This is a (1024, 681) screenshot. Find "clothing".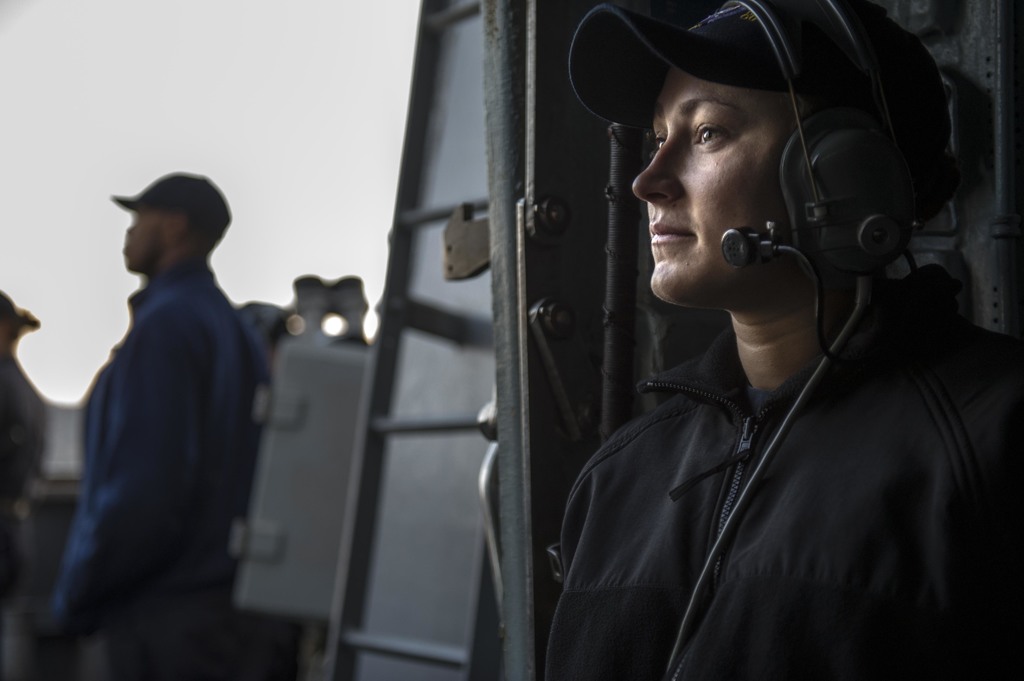
Bounding box: (51, 252, 256, 680).
